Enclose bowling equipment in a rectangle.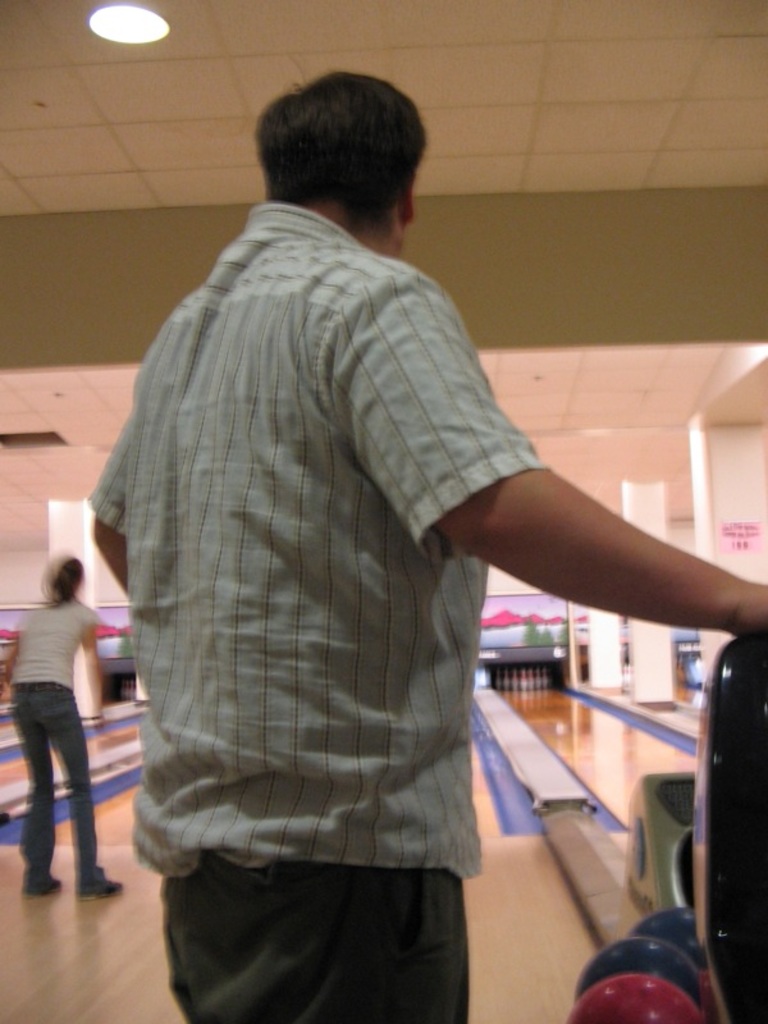
left=566, top=969, right=712, bottom=1023.
